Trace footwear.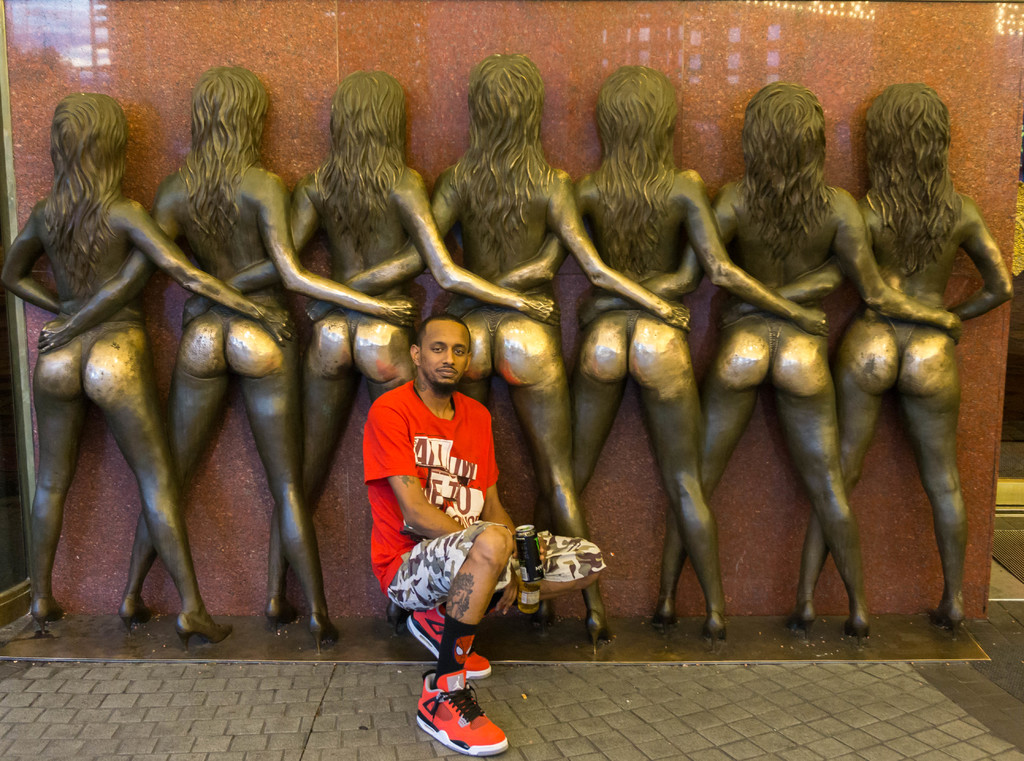
Traced to 589:609:612:651.
